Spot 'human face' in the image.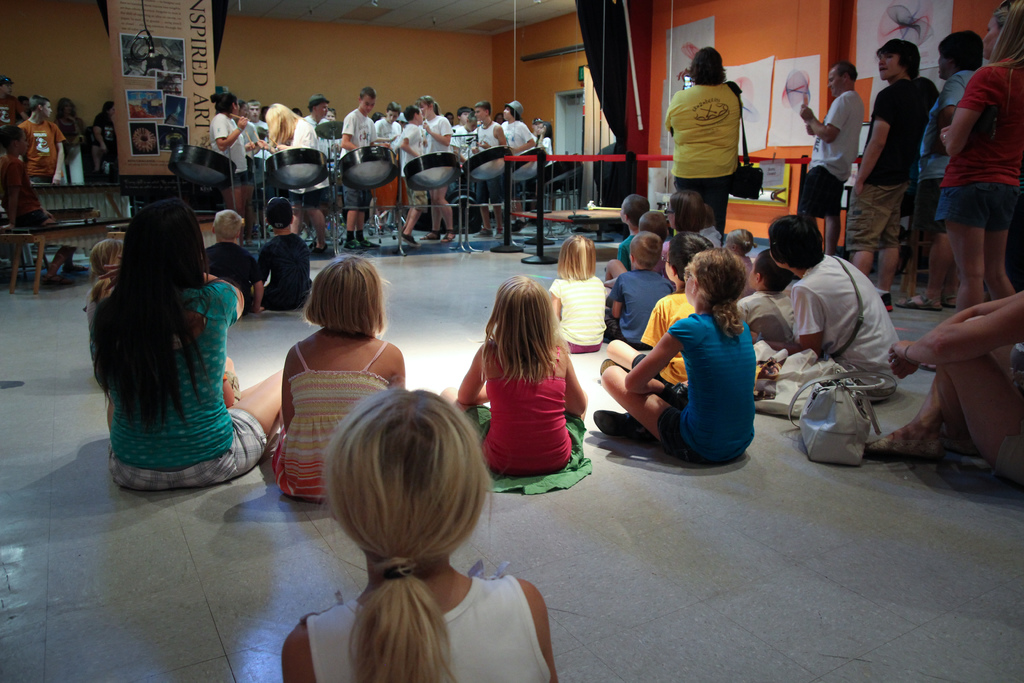
'human face' found at 879:50:905:78.
